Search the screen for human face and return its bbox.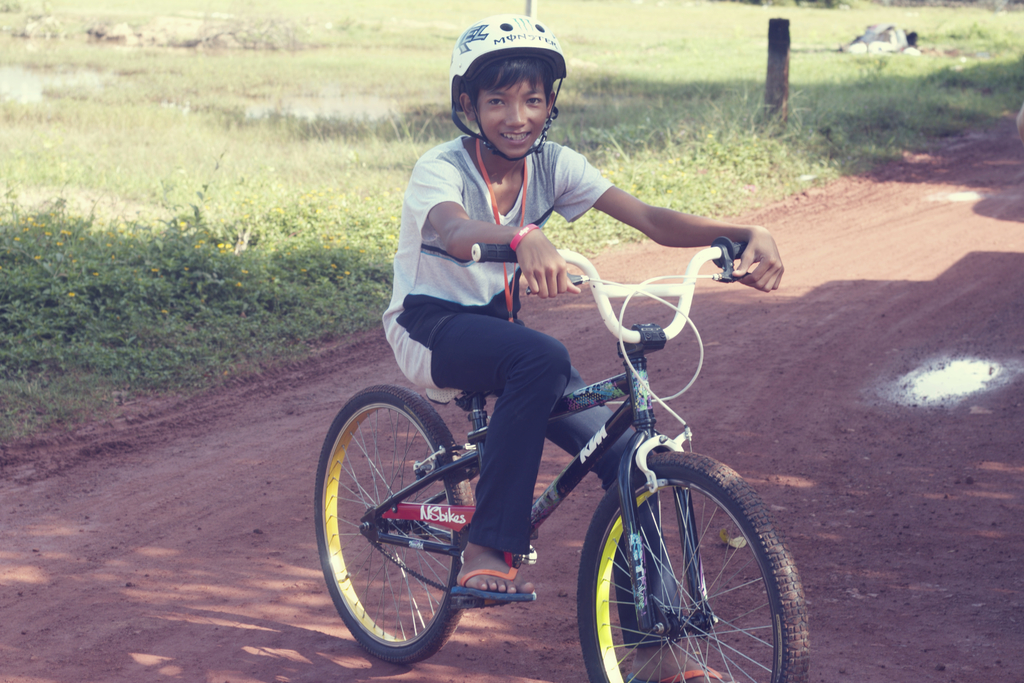
Found: <bbox>476, 81, 545, 160</bbox>.
